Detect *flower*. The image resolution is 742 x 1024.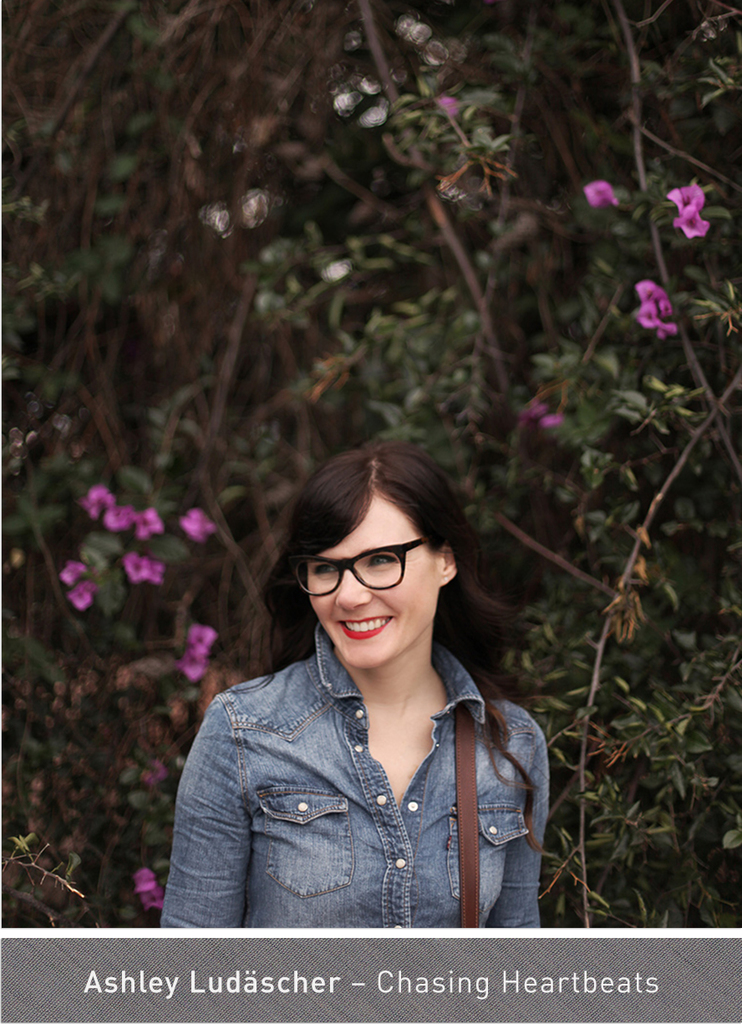
box=[108, 506, 134, 532].
